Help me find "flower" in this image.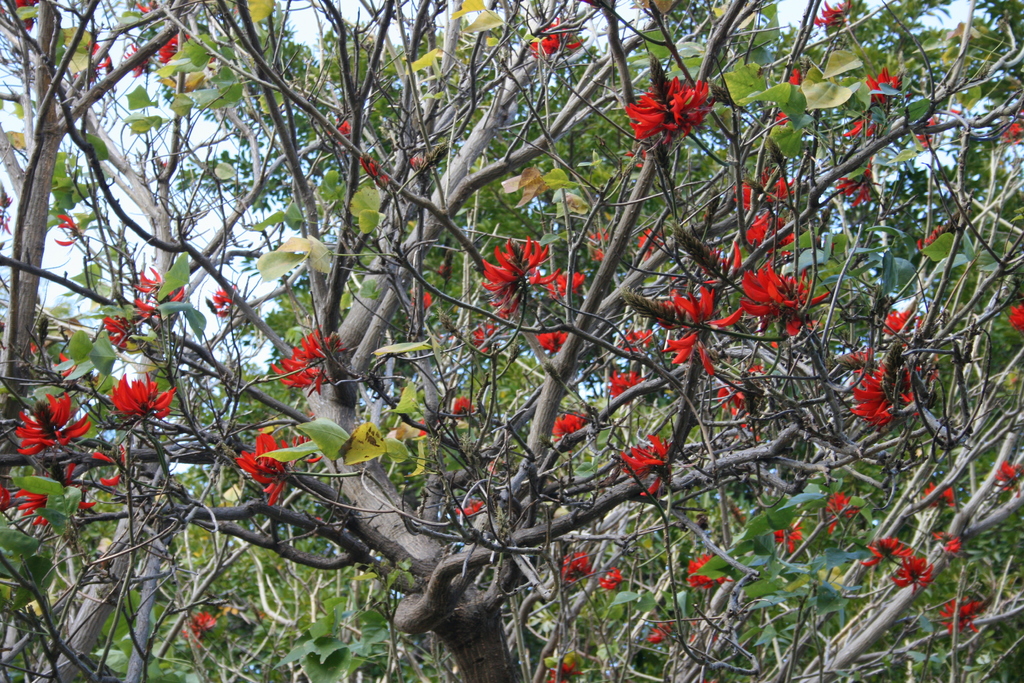
Found it: {"left": 213, "top": 281, "right": 238, "bottom": 320}.
